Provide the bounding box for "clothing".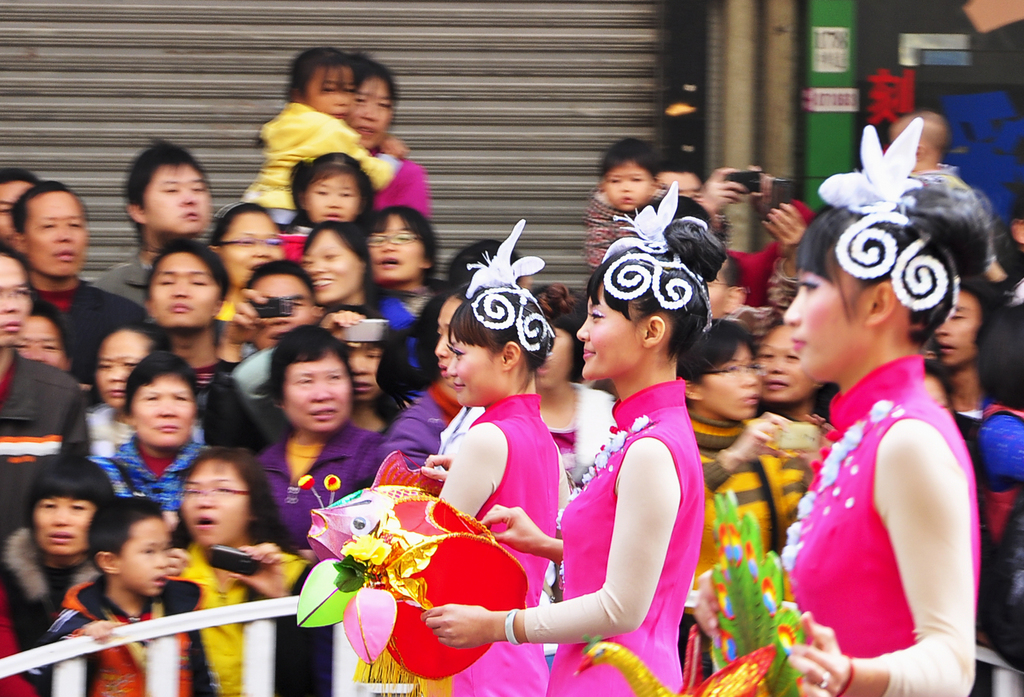
detection(420, 395, 573, 691).
